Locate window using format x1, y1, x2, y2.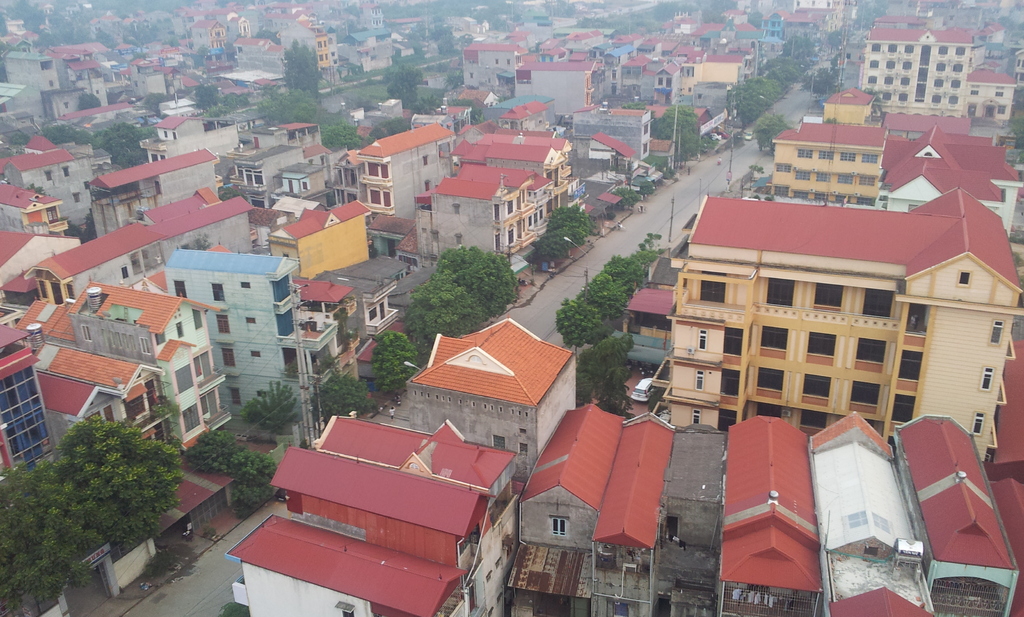
802, 374, 832, 398.
